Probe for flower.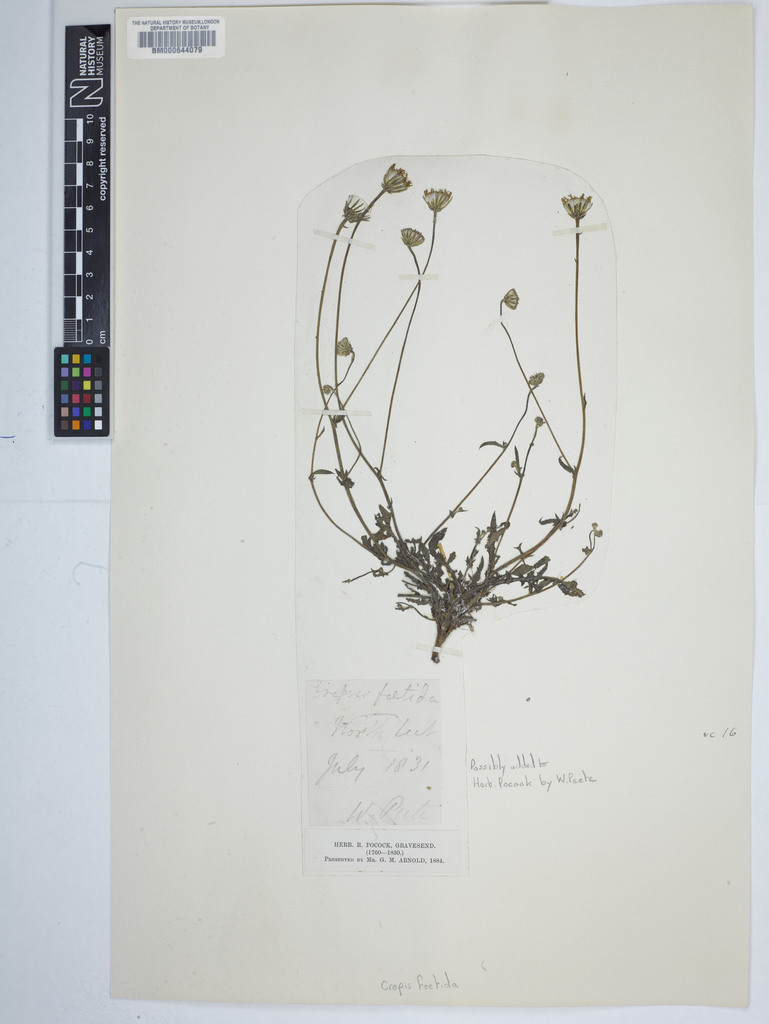
Probe result: (left=420, top=180, right=448, bottom=212).
